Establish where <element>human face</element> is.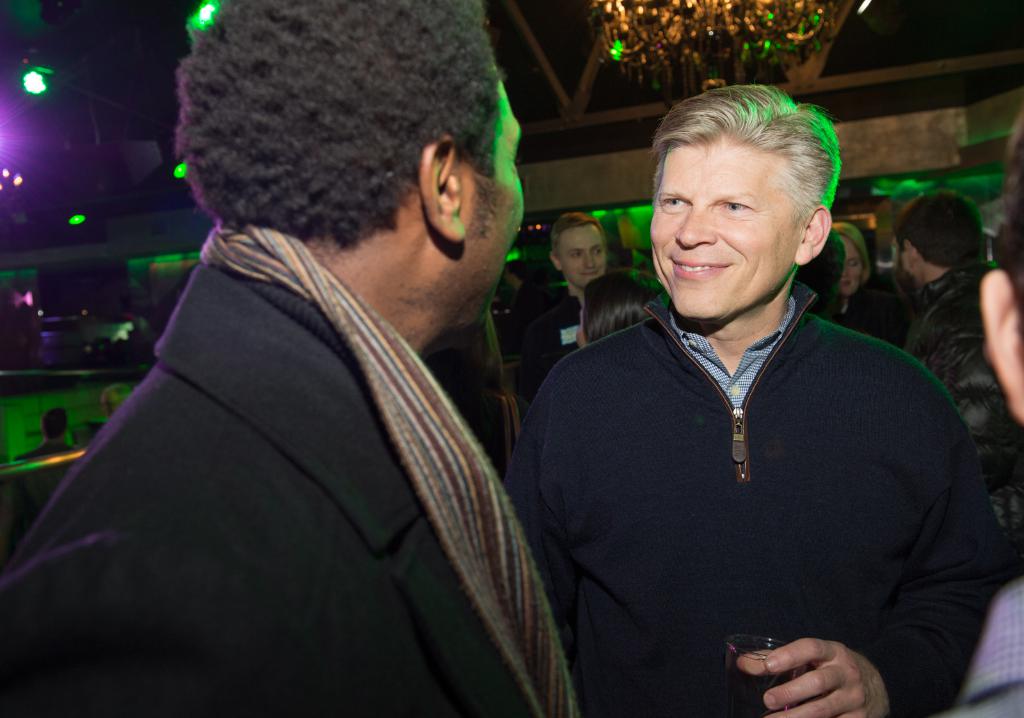
Established at bbox(451, 75, 524, 353).
